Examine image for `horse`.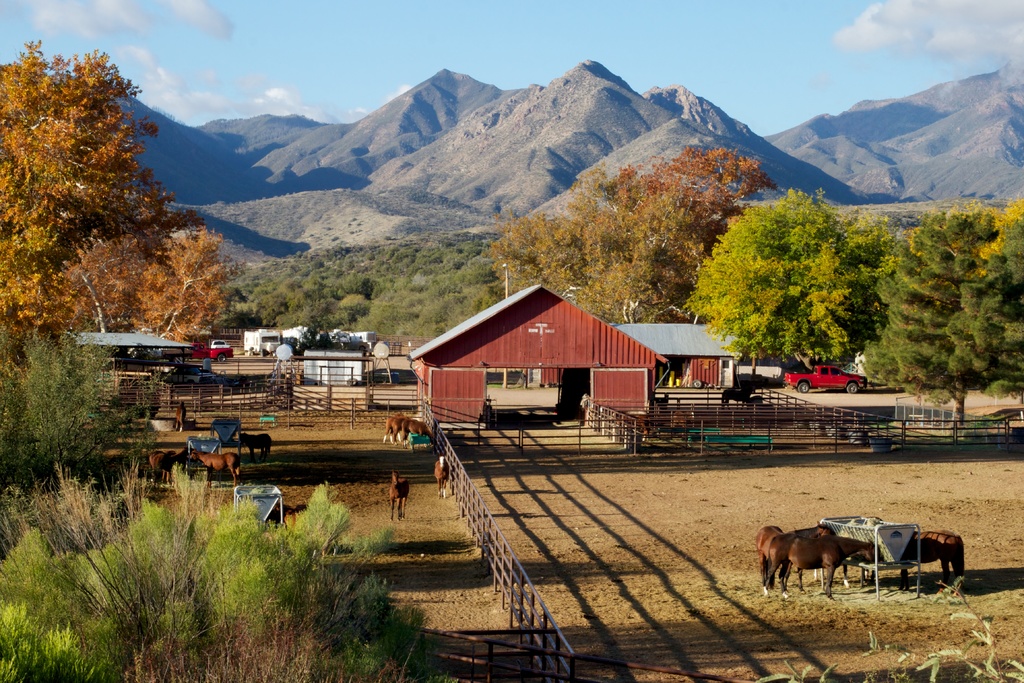
Examination result: region(402, 420, 435, 449).
